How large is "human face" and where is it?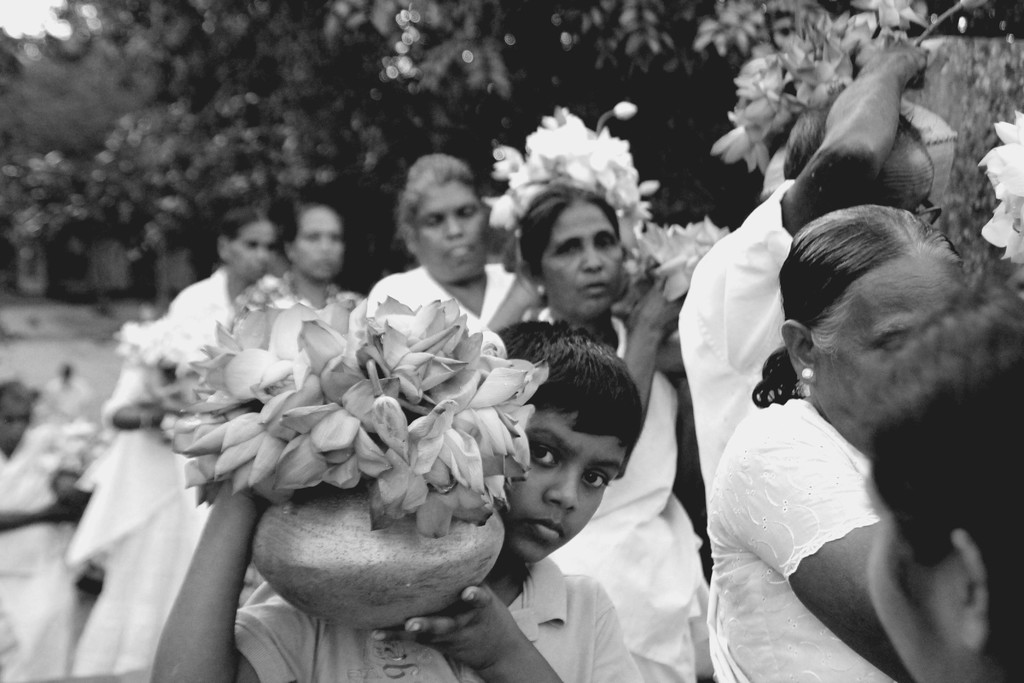
Bounding box: BBox(541, 202, 626, 324).
